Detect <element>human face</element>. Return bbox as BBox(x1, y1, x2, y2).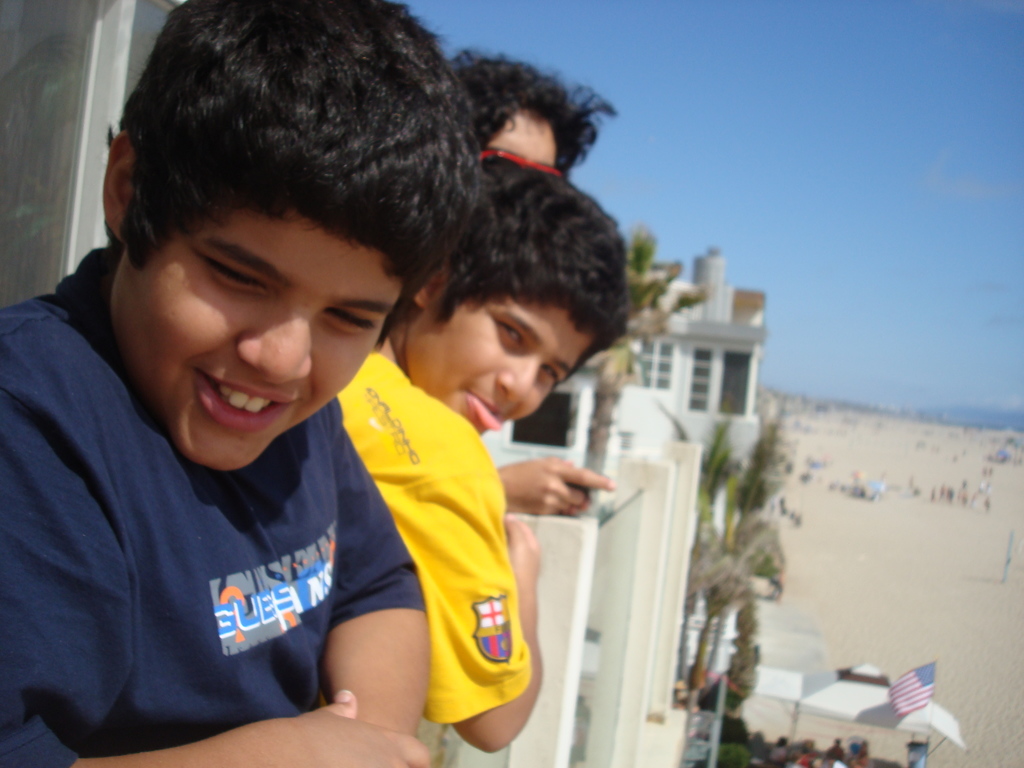
BBox(111, 207, 401, 471).
